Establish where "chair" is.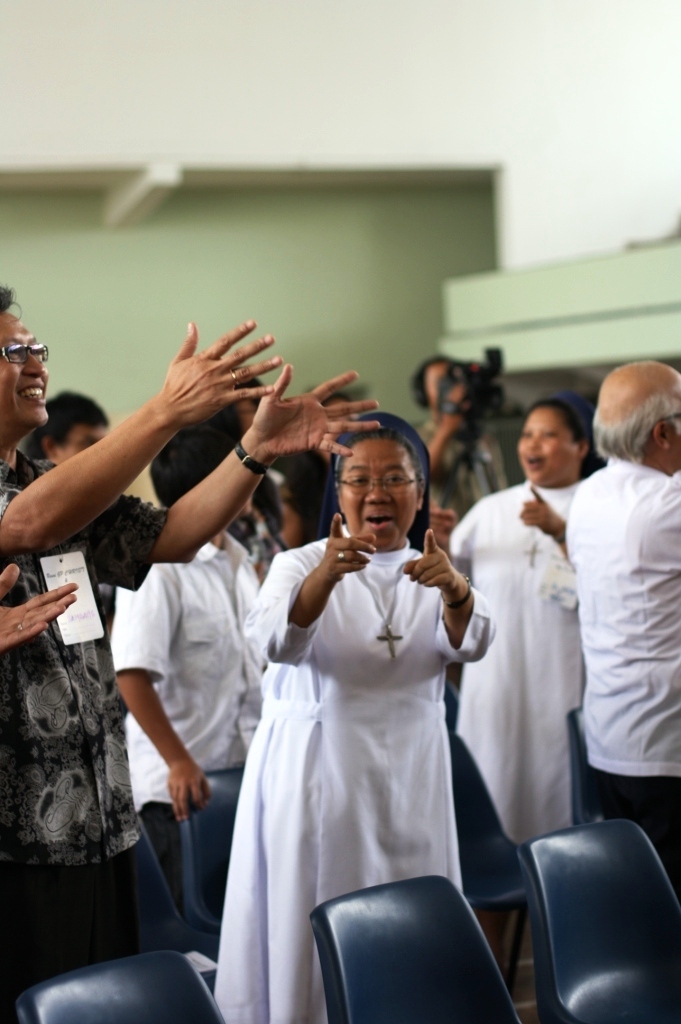
Established at BBox(20, 942, 223, 1023).
